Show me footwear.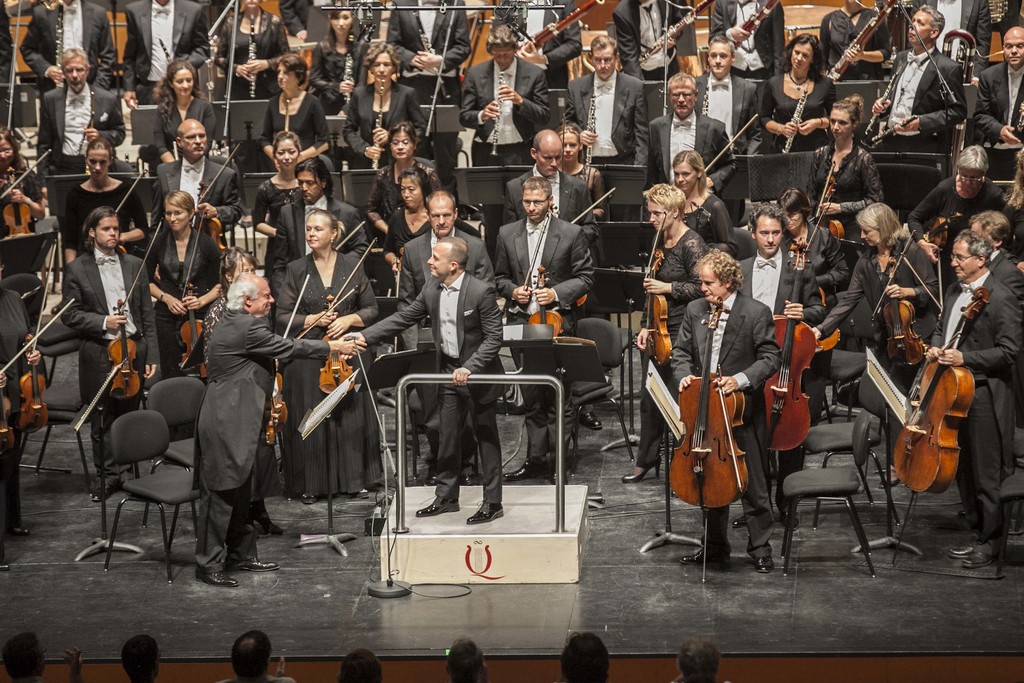
footwear is here: bbox=(227, 556, 278, 571).
